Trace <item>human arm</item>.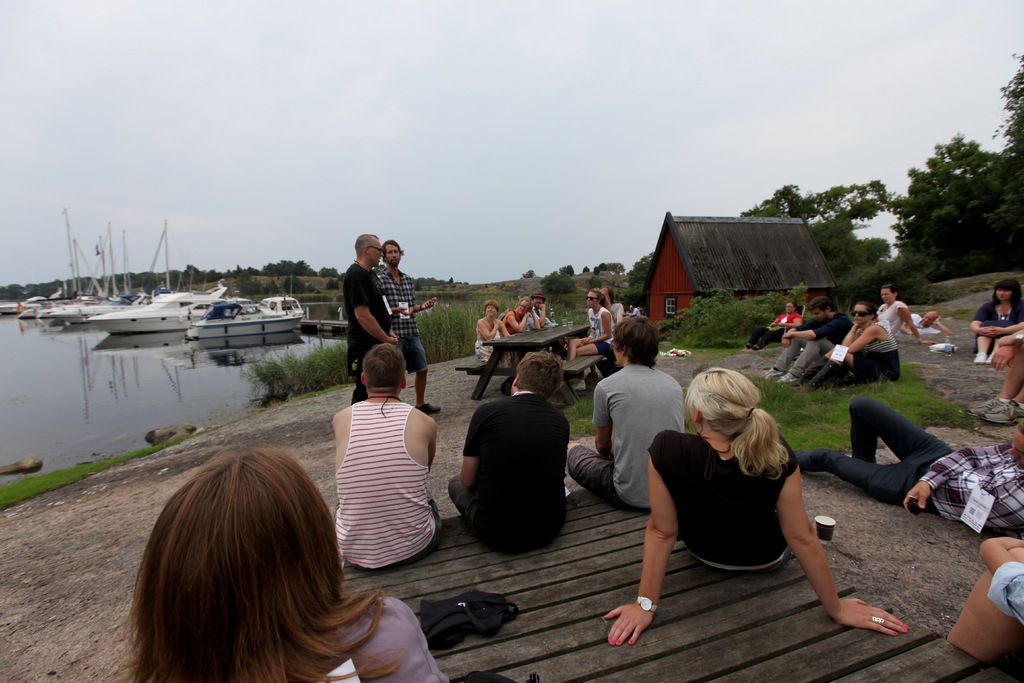
Traced to 456/409/480/491.
